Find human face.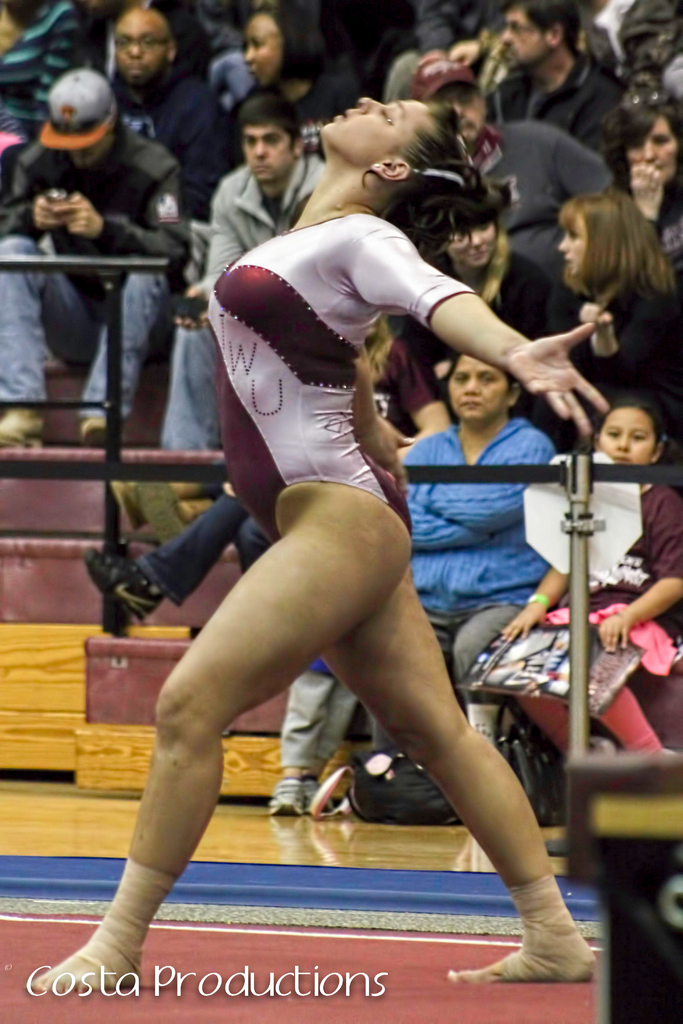
select_region(448, 358, 501, 424).
